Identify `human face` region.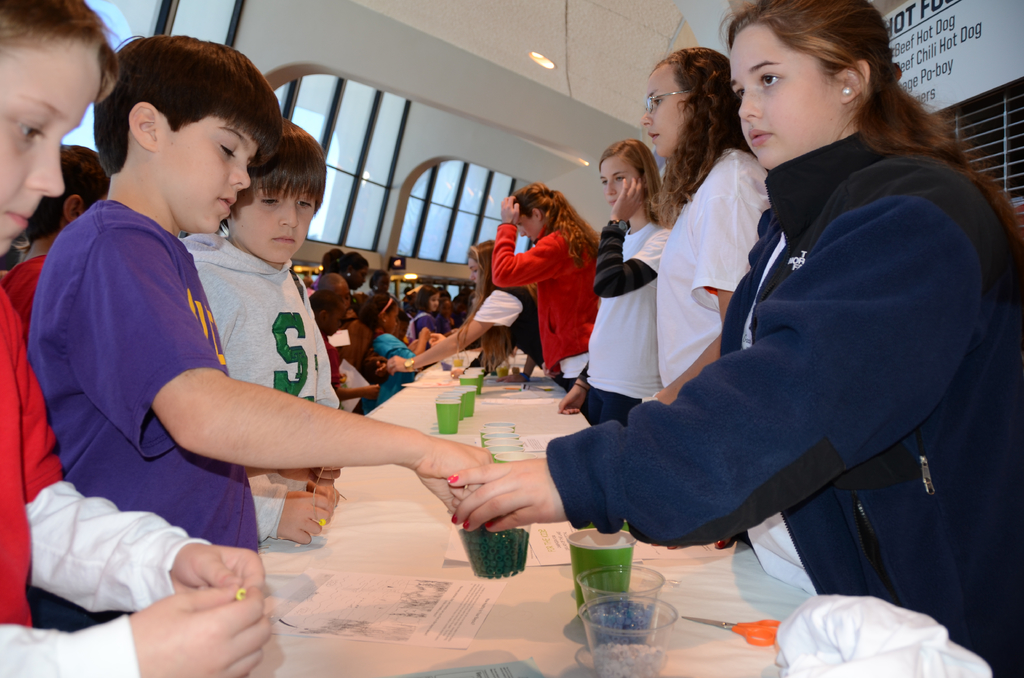
Region: crop(330, 283, 352, 309).
